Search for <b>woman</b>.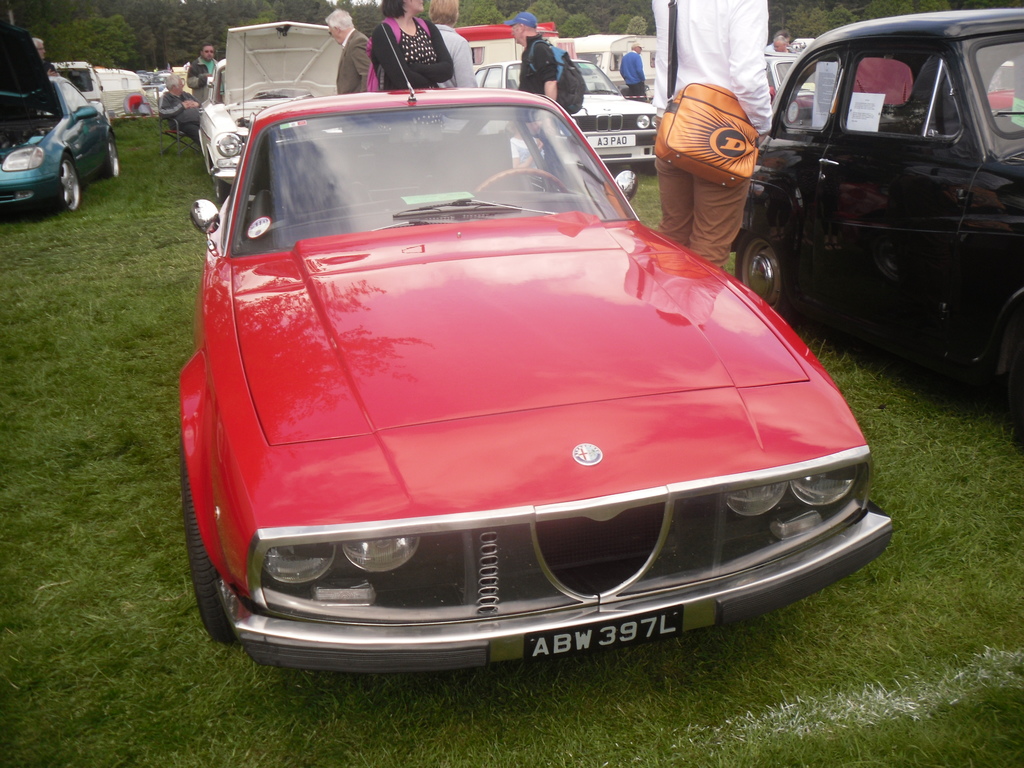
Found at 364 0 456 87.
